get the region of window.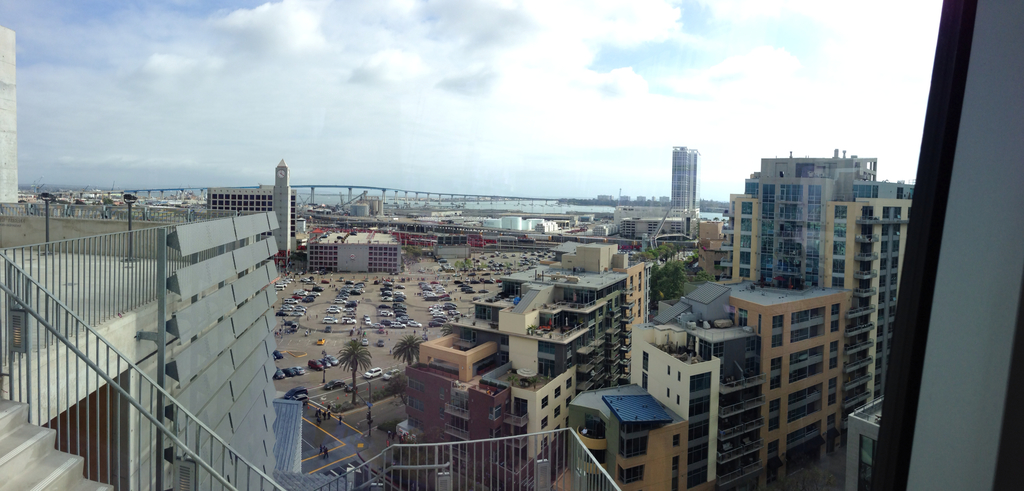
{"x1": 489, "y1": 405, "x2": 504, "y2": 419}.
